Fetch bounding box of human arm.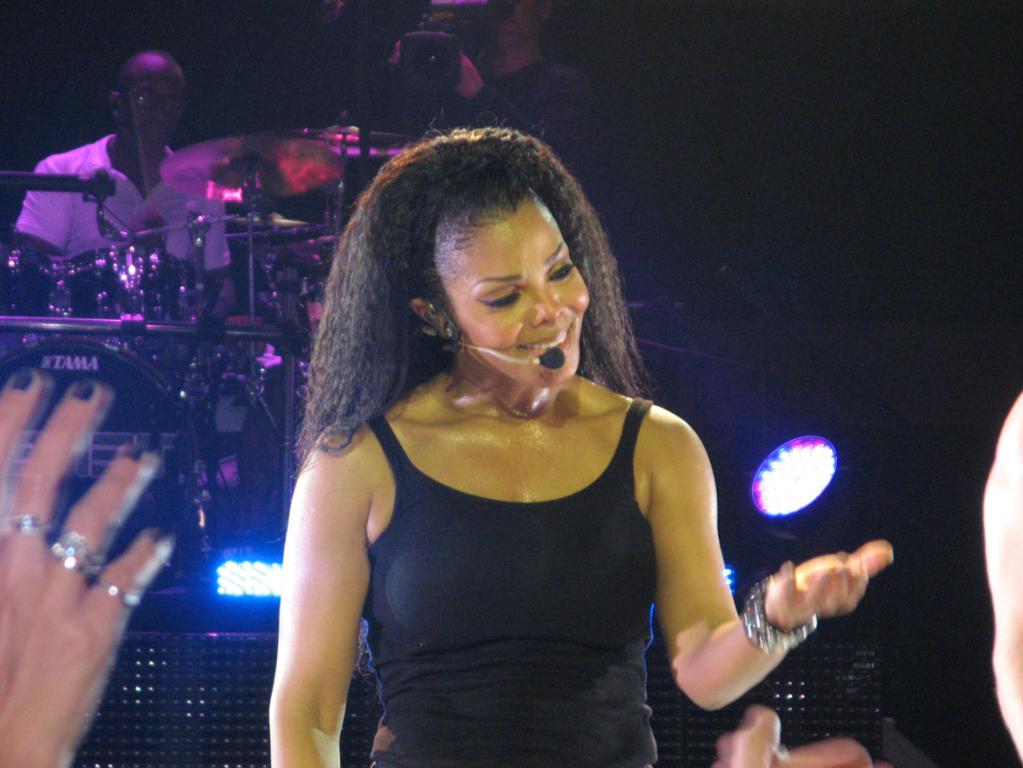
Bbox: region(263, 423, 373, 766).
